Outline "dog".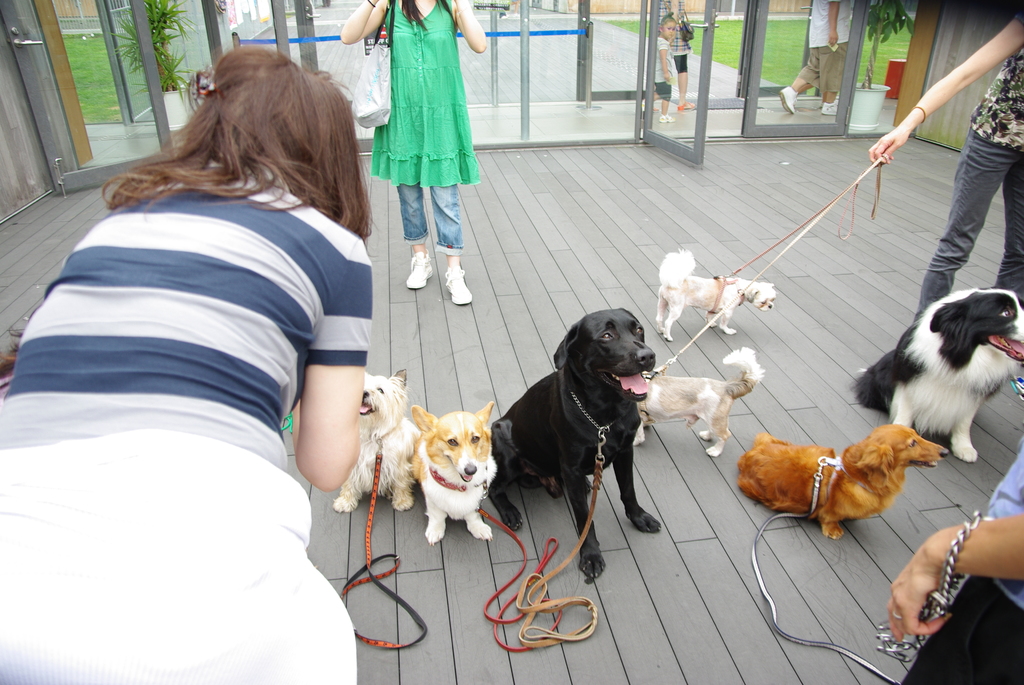
Outline: 635 345 767 458.
